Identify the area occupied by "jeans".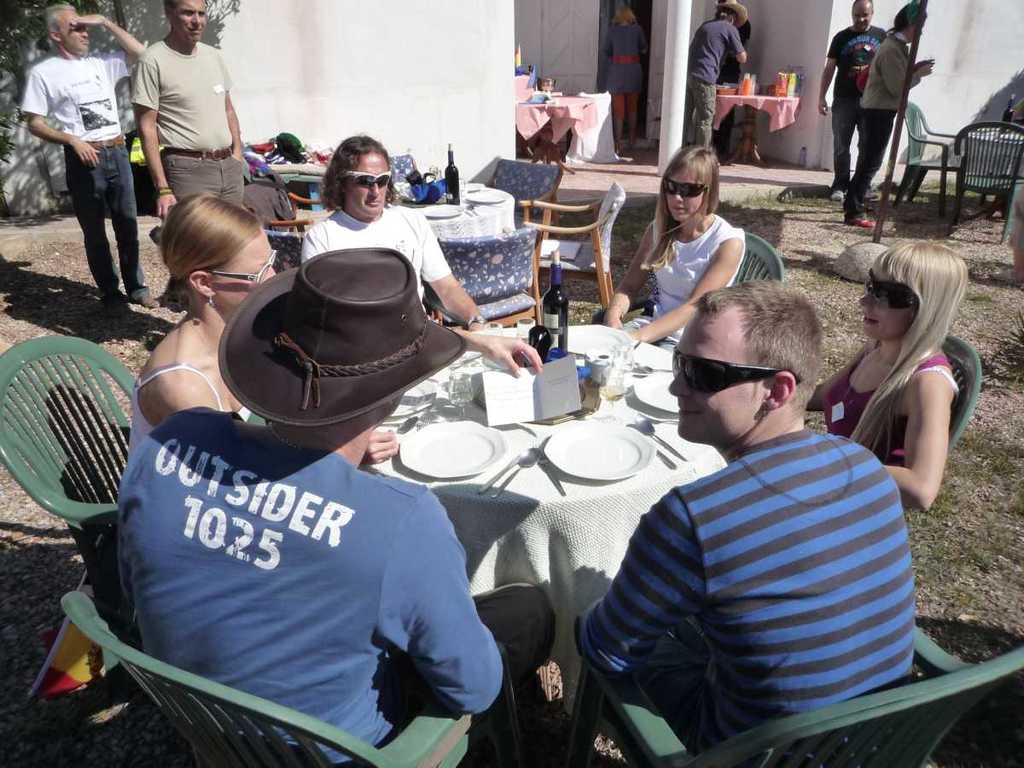
Area: <region>47, 142, 125, 292</region>.
